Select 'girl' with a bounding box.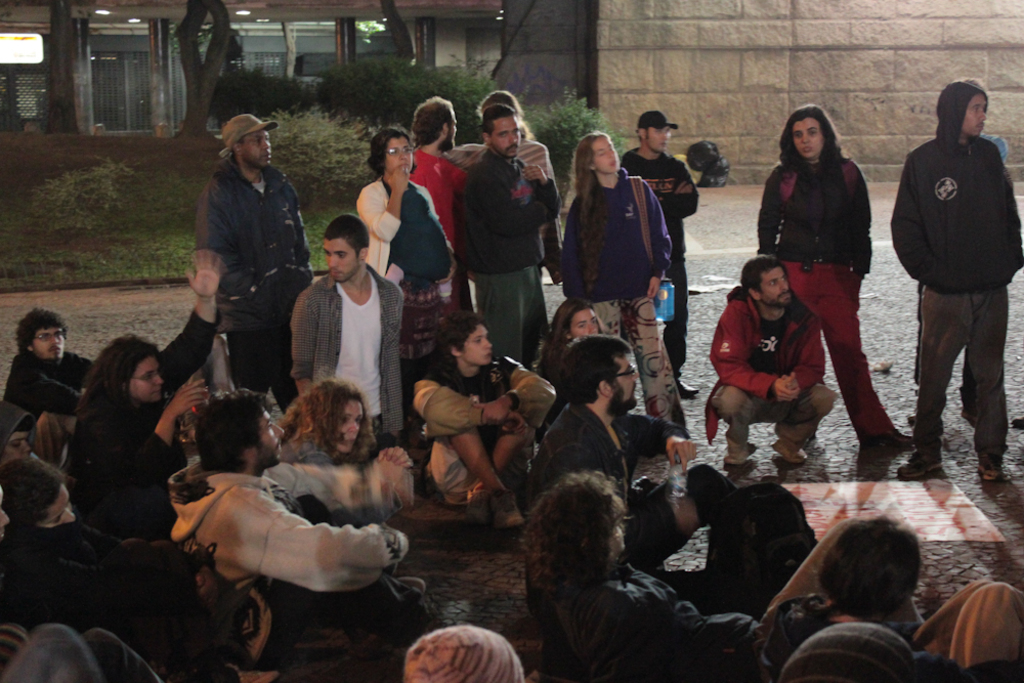
region(534, 298, 603, 424).
